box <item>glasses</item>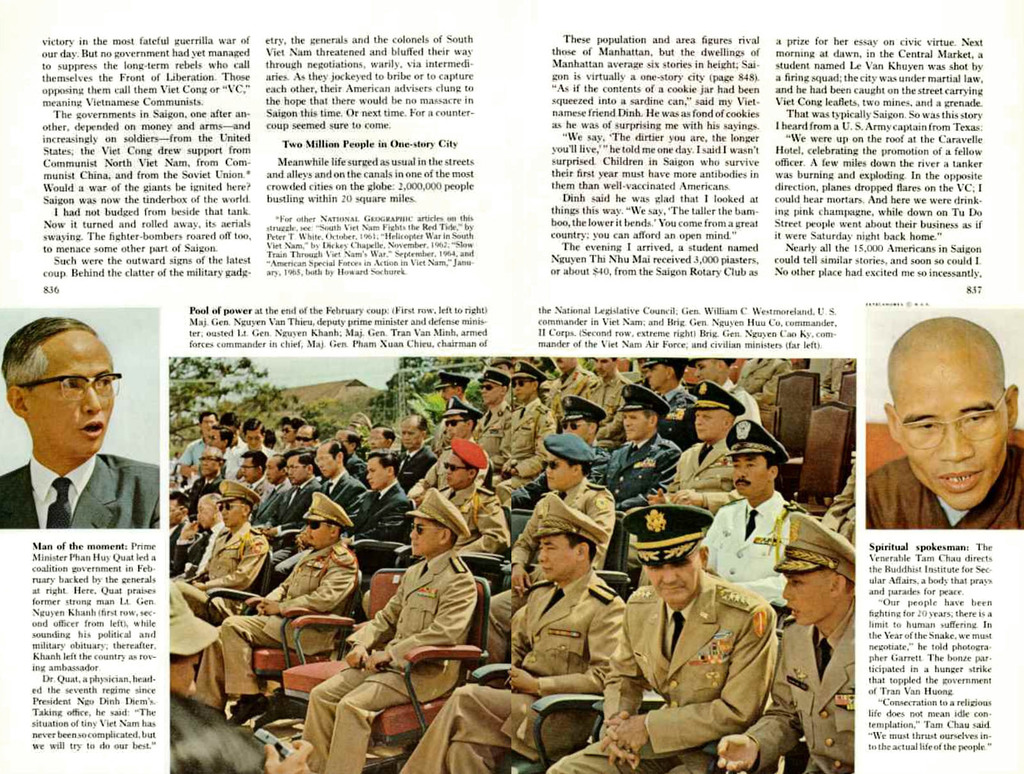
(x1=18, y1=373, x2=123, y2=404)
